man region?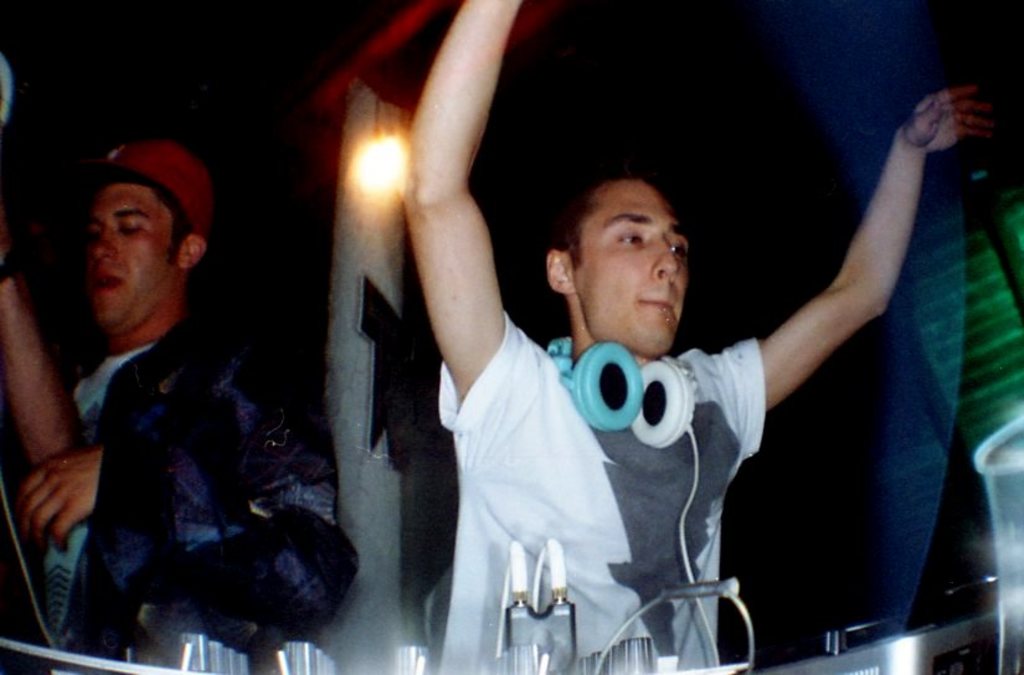
bbox=(393, 0, 1002, 674)
